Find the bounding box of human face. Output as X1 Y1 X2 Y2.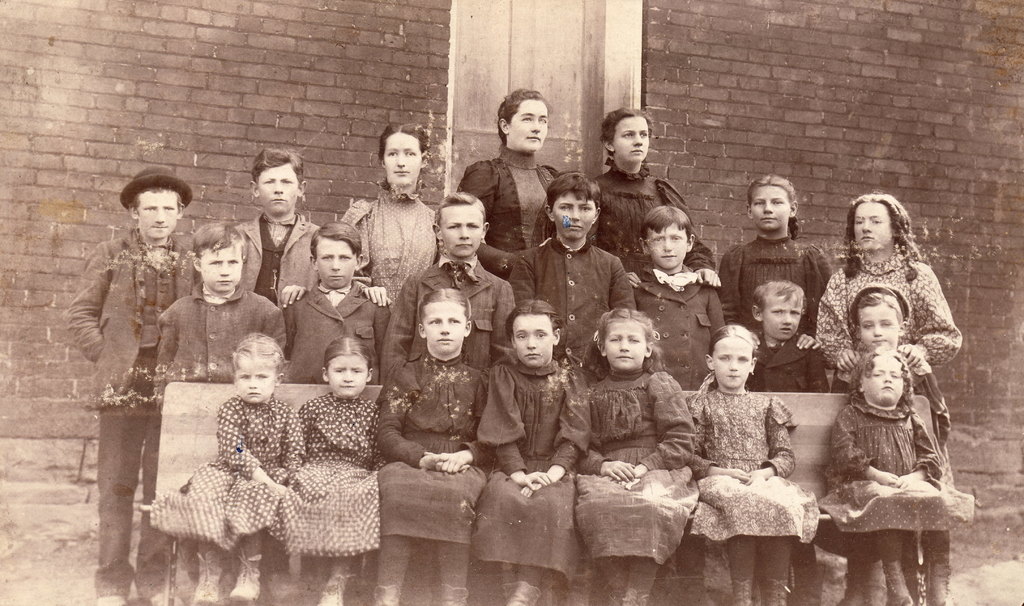
252 166 301 215.
